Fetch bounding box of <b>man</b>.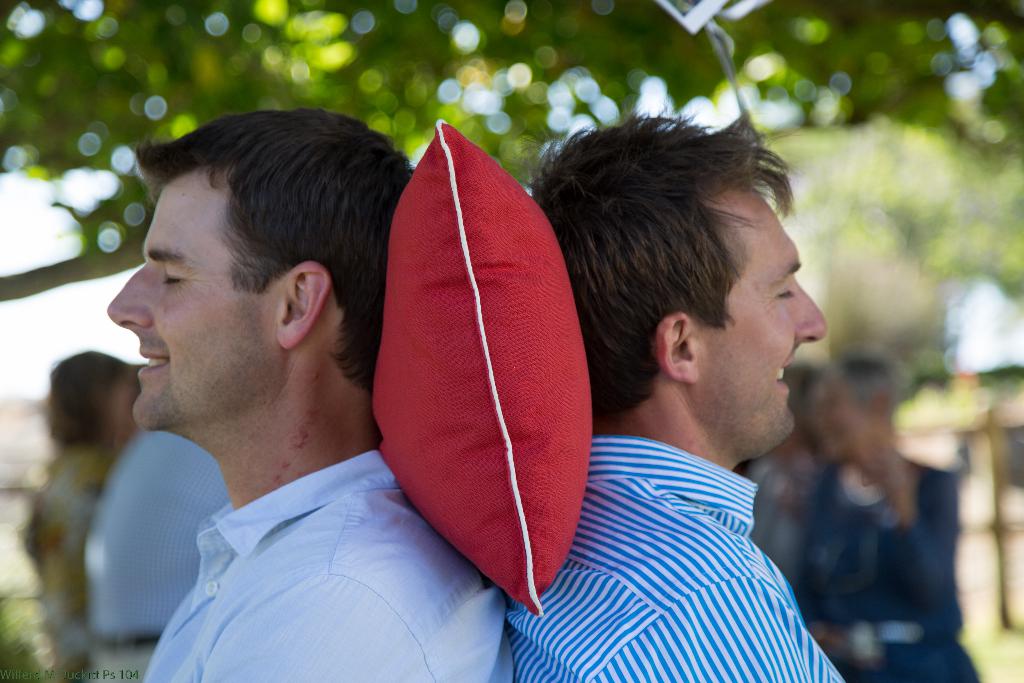
Bbox: BBox(388, 119, 877, 670).
